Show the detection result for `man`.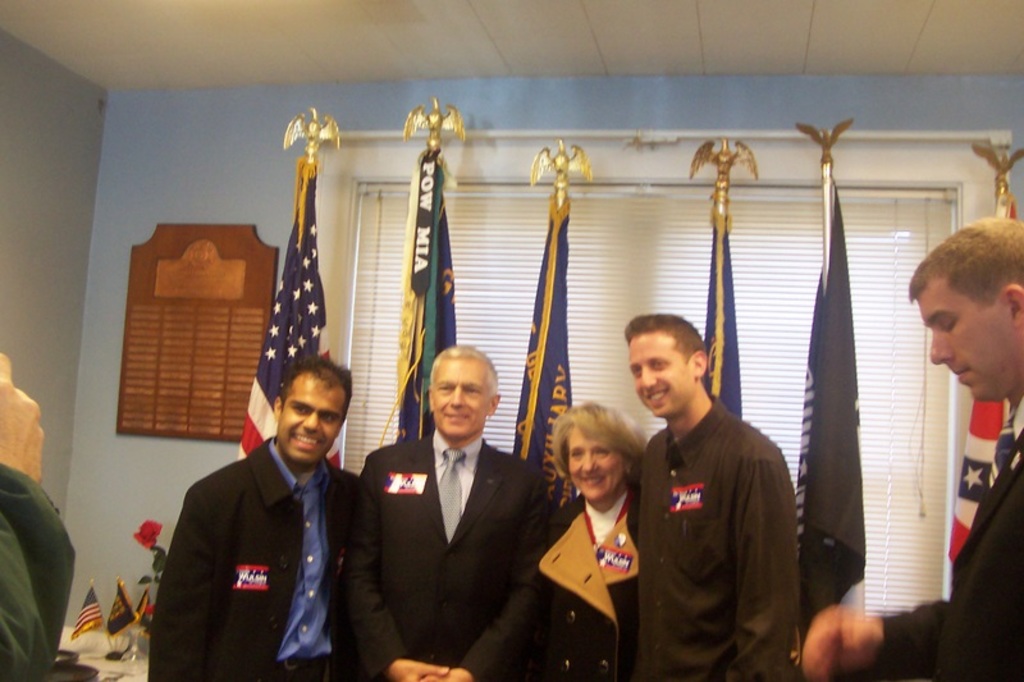
x1=344, y1=345, x2=566, y2=681.
